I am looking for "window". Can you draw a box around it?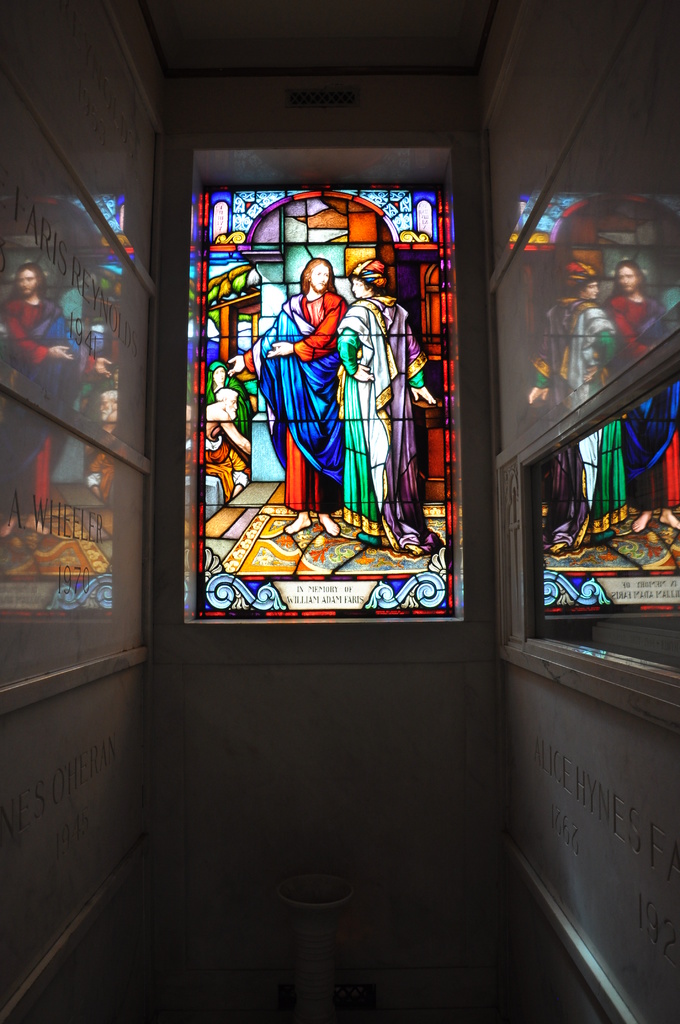
Sure, the bounding box is 163 71 494 700.
